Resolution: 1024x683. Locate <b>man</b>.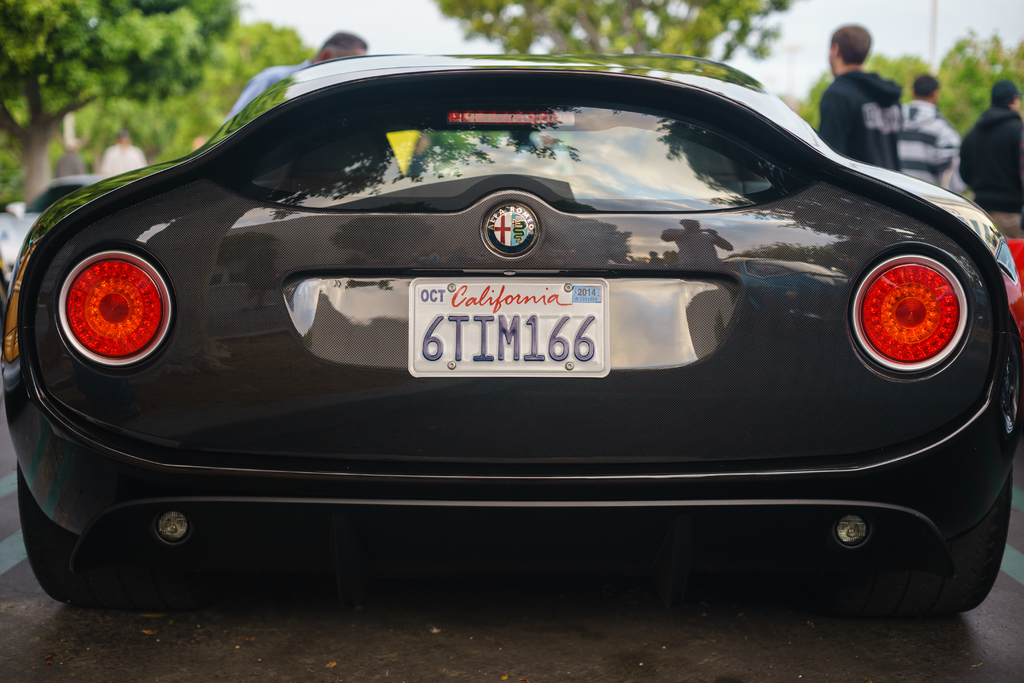
BBox(899, 76, 960, 190).
